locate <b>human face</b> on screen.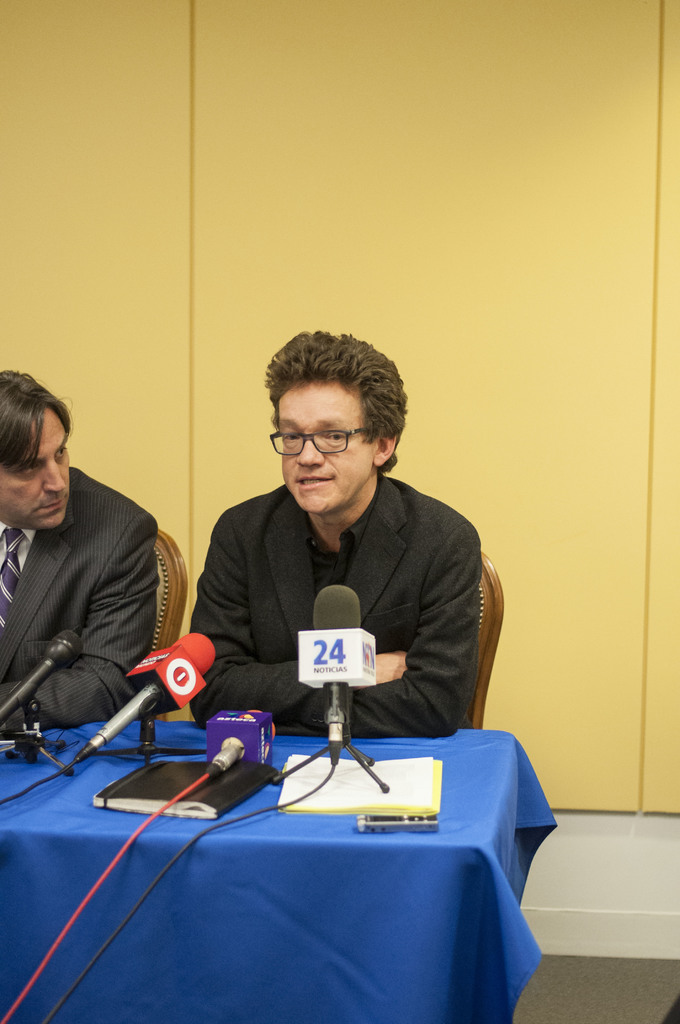
On screen at 278 383 383 511.
